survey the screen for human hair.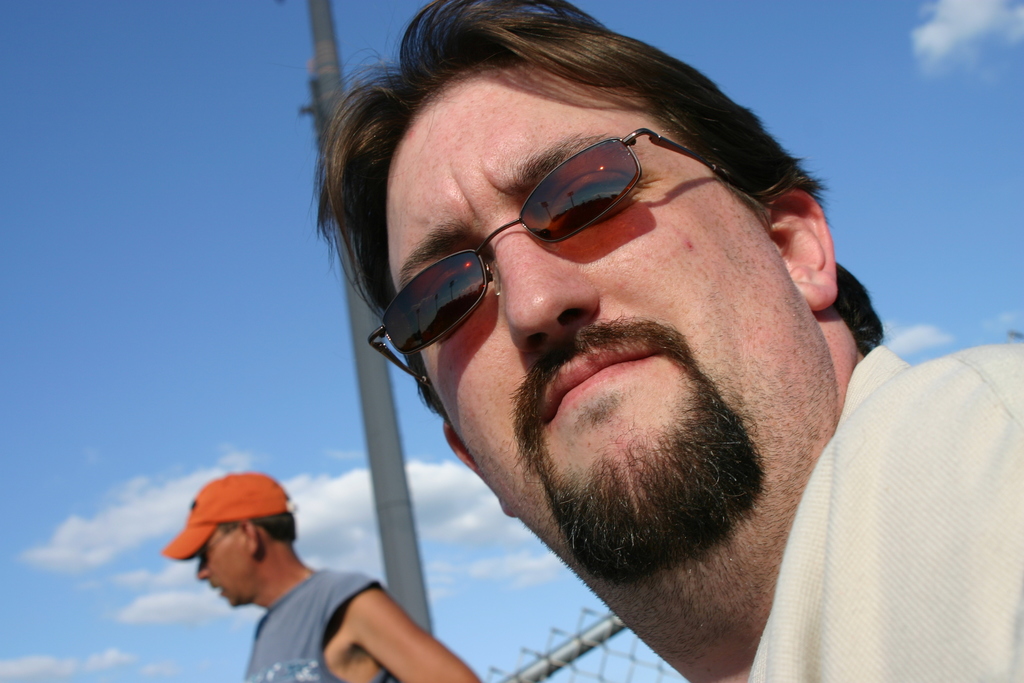
Survey found: (218,512,296,542).
